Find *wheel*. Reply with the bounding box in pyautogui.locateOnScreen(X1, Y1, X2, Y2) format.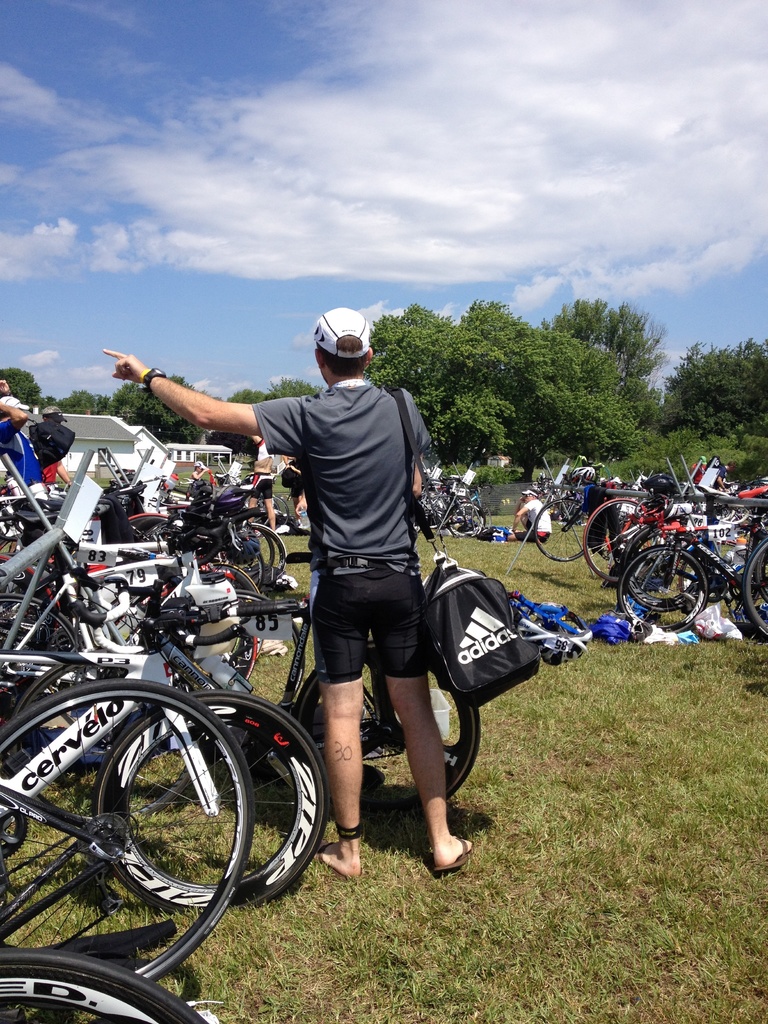
pyautogui.locateOnScreen(534, 501, 591, 560).
